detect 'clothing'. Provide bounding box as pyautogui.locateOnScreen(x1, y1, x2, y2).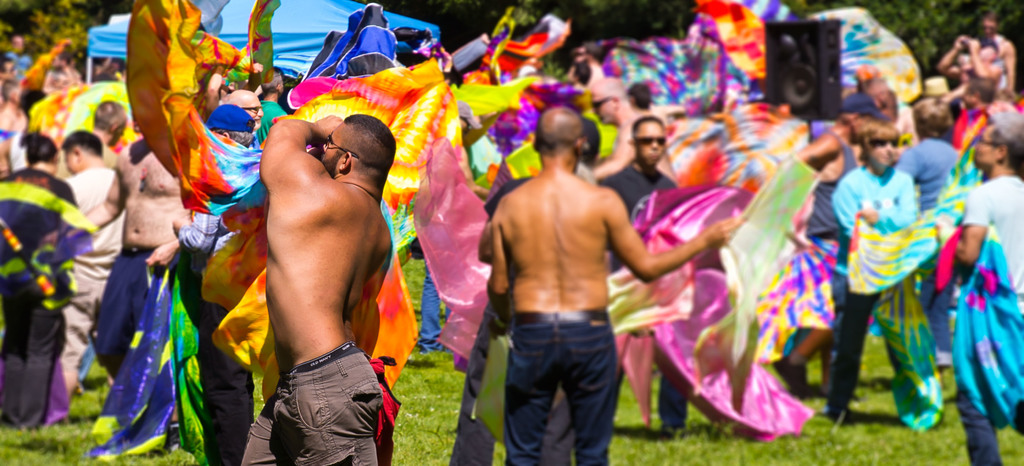
pyautogui.locateOnScreen(47, 163, 129, 425).
